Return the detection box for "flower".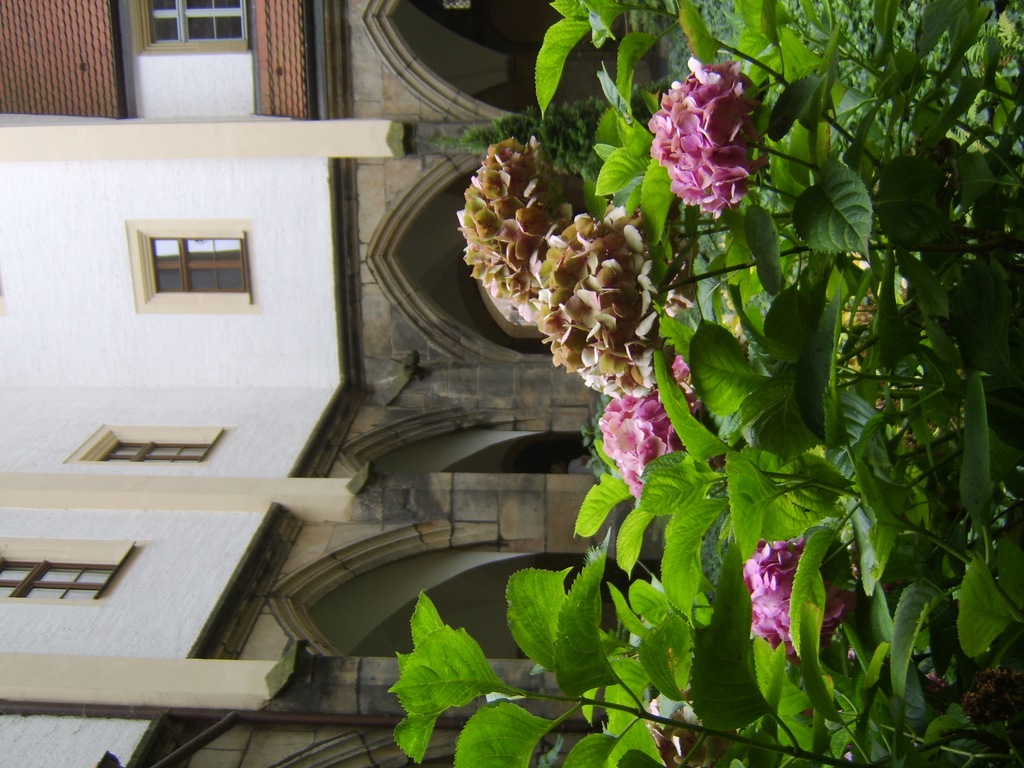
(x1=646, y1=51, x2=794, y2=214).
